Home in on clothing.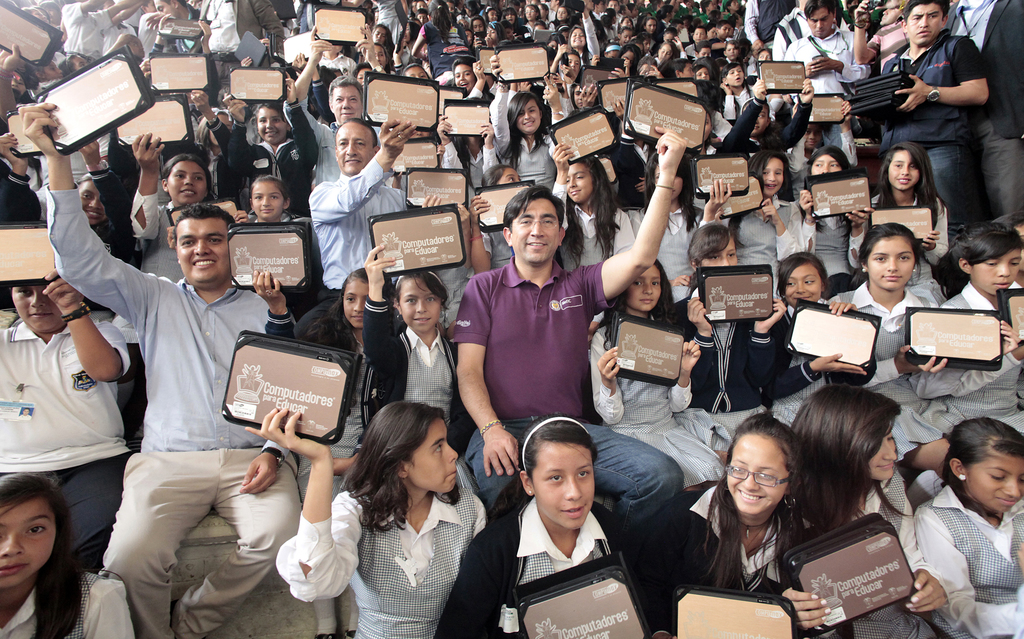
Homed in at detection(903, 456, 1023, 630).
